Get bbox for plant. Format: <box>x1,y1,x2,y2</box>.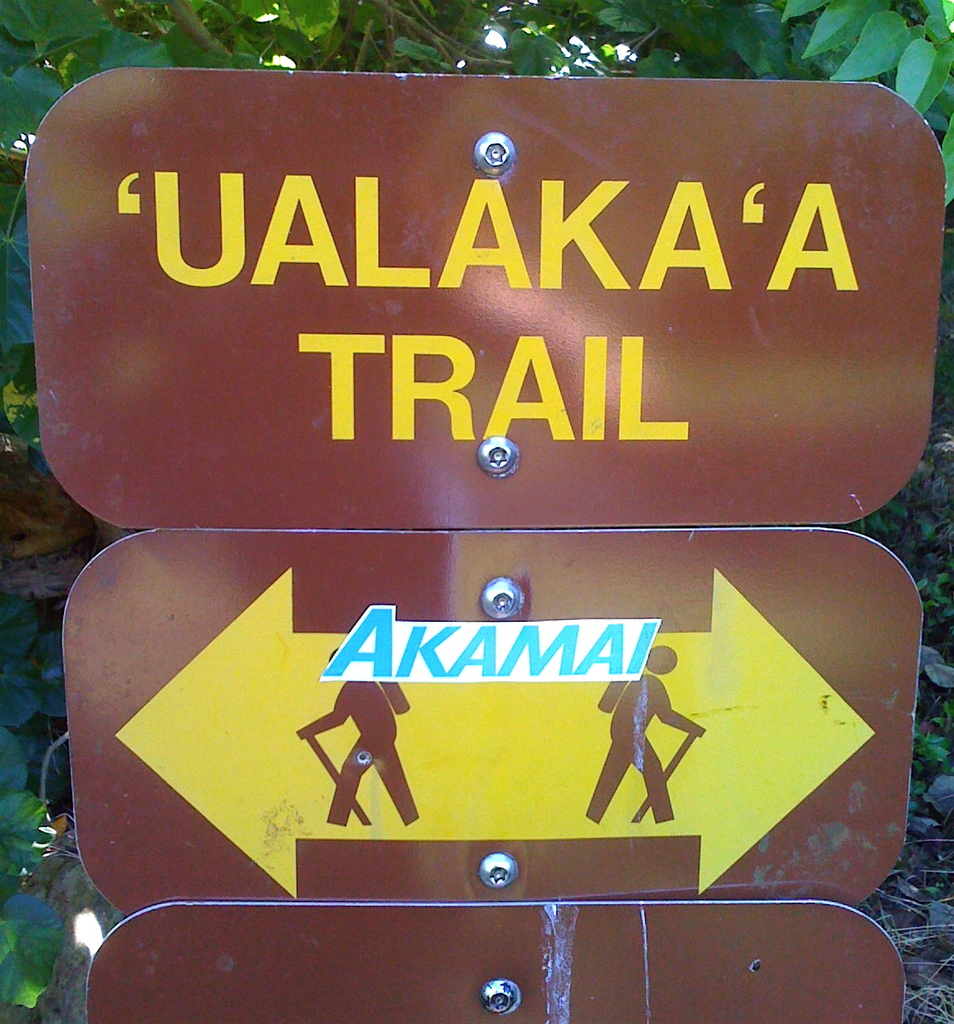
<box>0,351,66,454</box>.
